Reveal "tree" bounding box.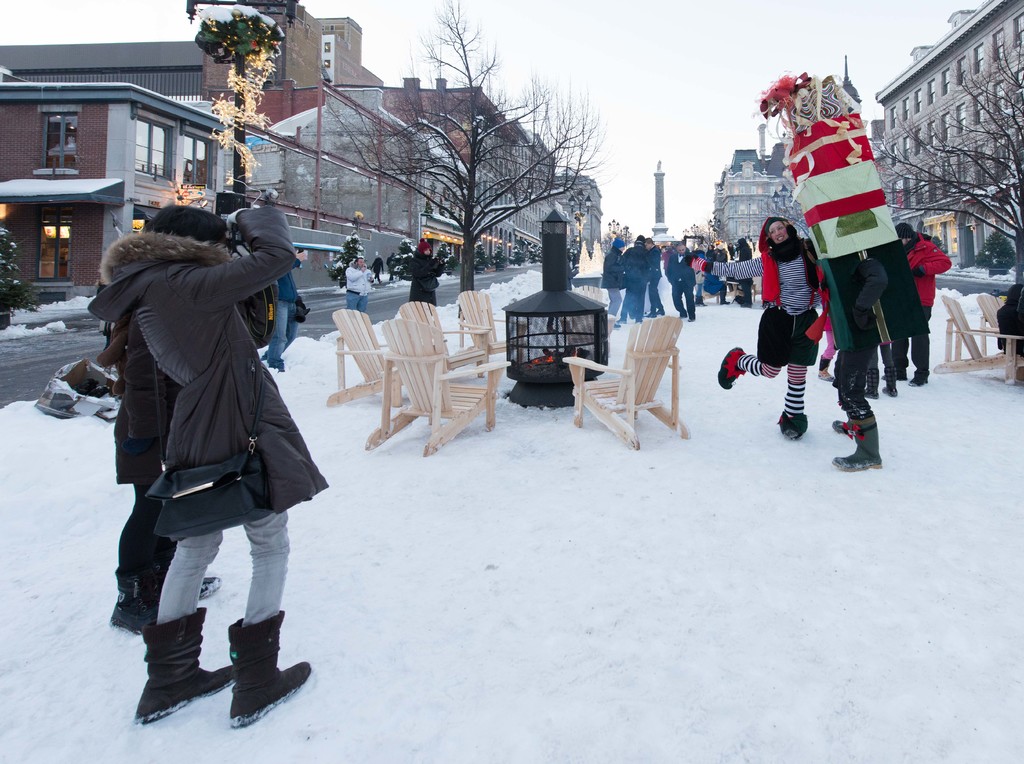
Revealed: [left=317, top=0, right=610, bottom=324].
